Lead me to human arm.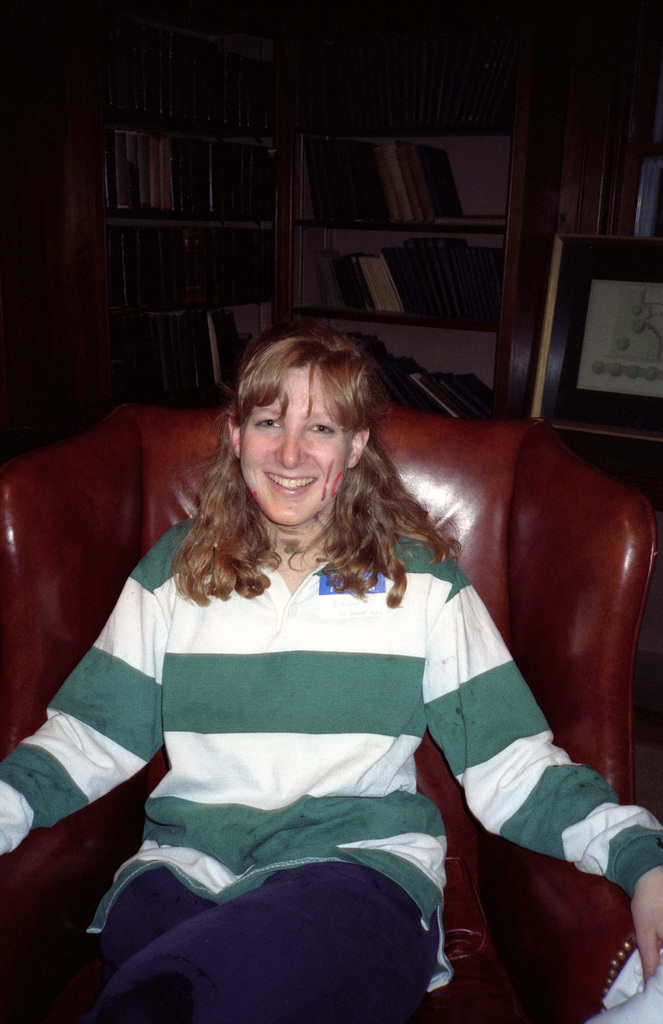
Lead to select_region(420, 556, 662, 991).
